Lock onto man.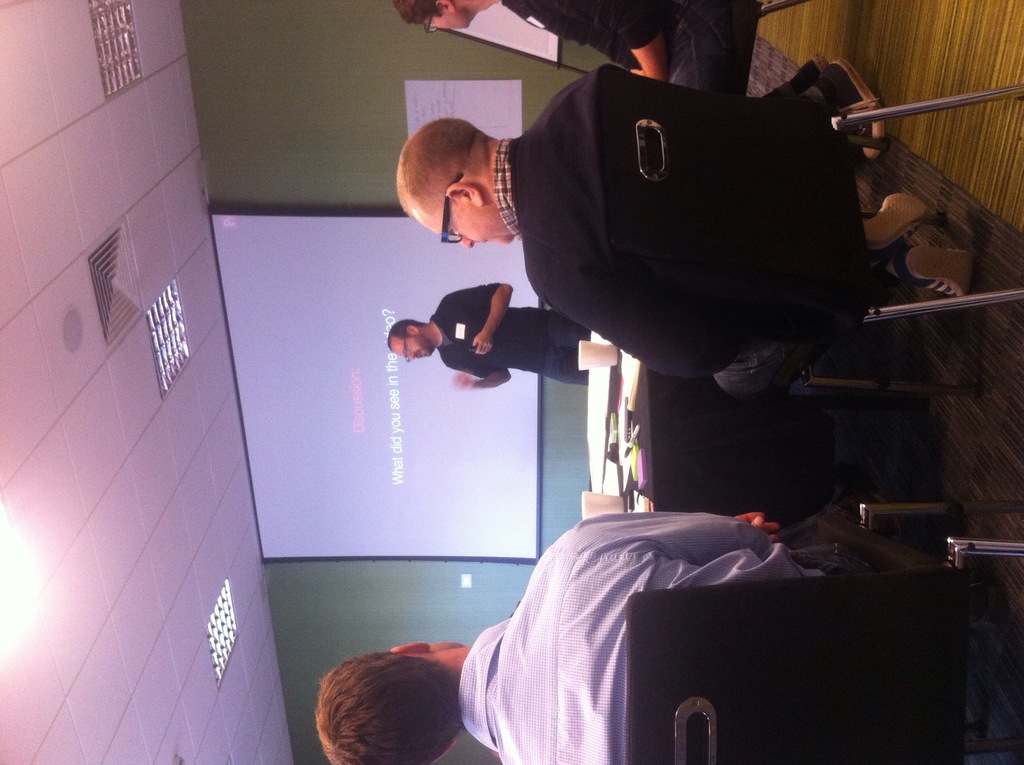
Locked: 311 508 849 764.
